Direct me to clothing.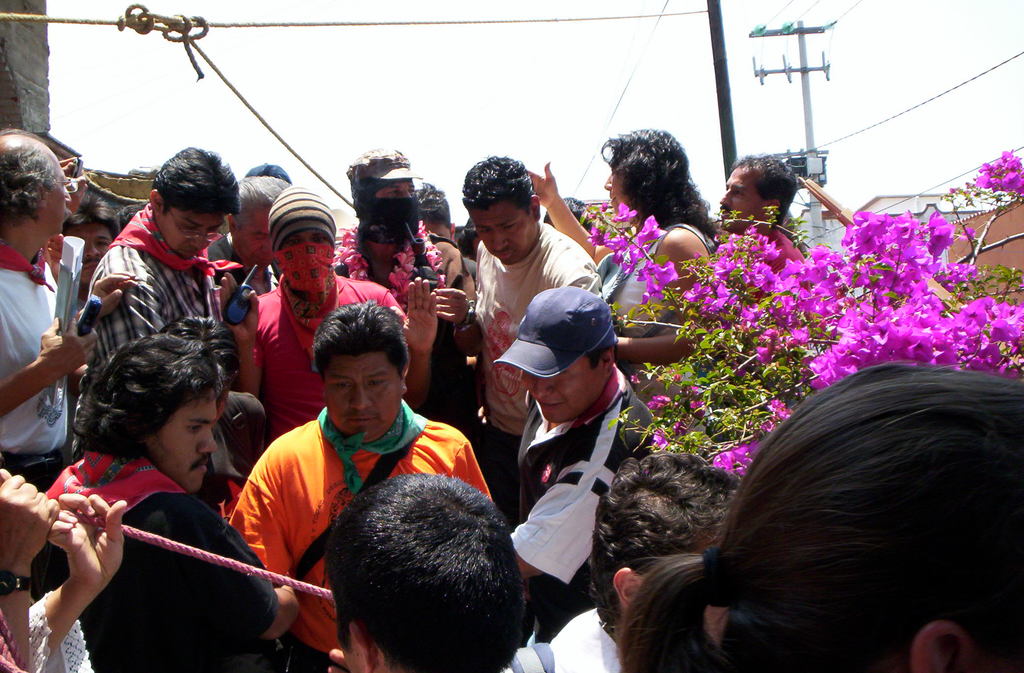
Direction: <bbox>68, 436, 277, 672</bbox>.
